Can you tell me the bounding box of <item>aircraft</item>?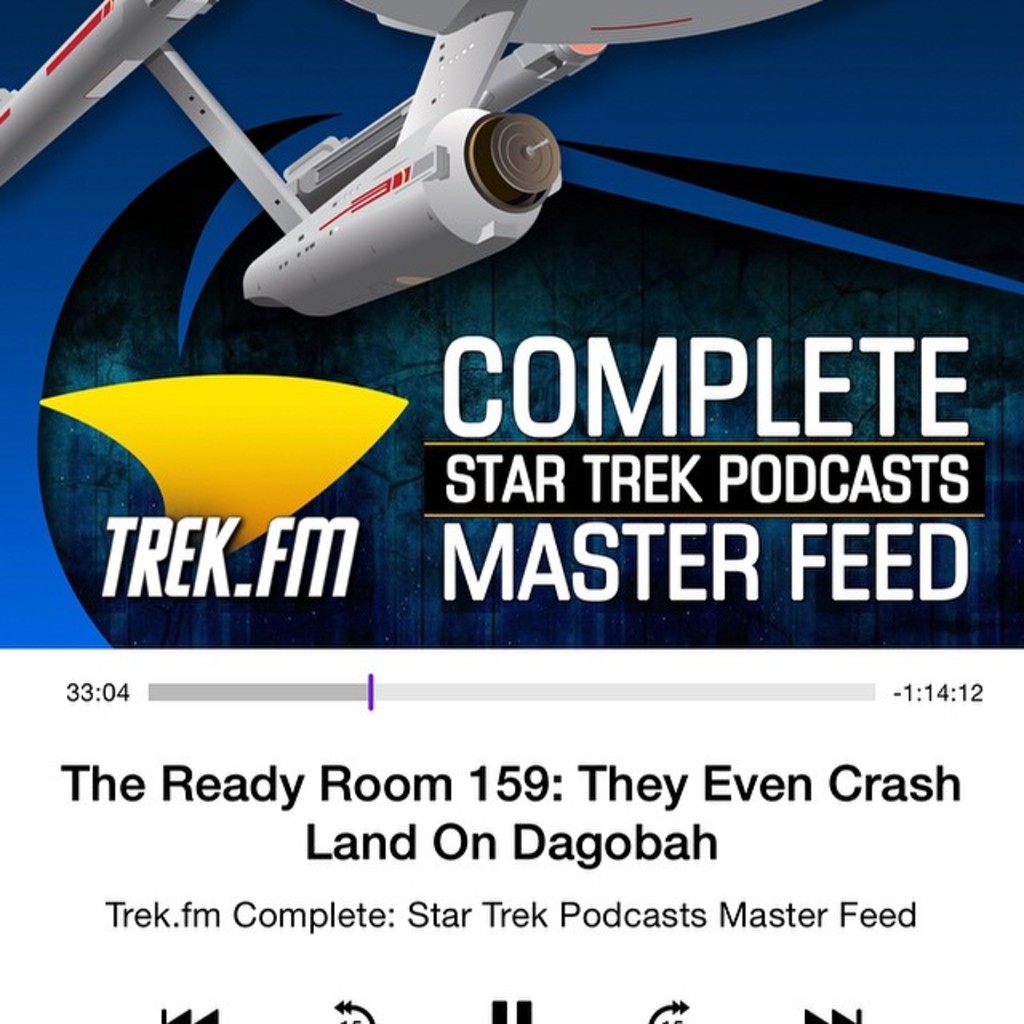
[0,0,818,325].
